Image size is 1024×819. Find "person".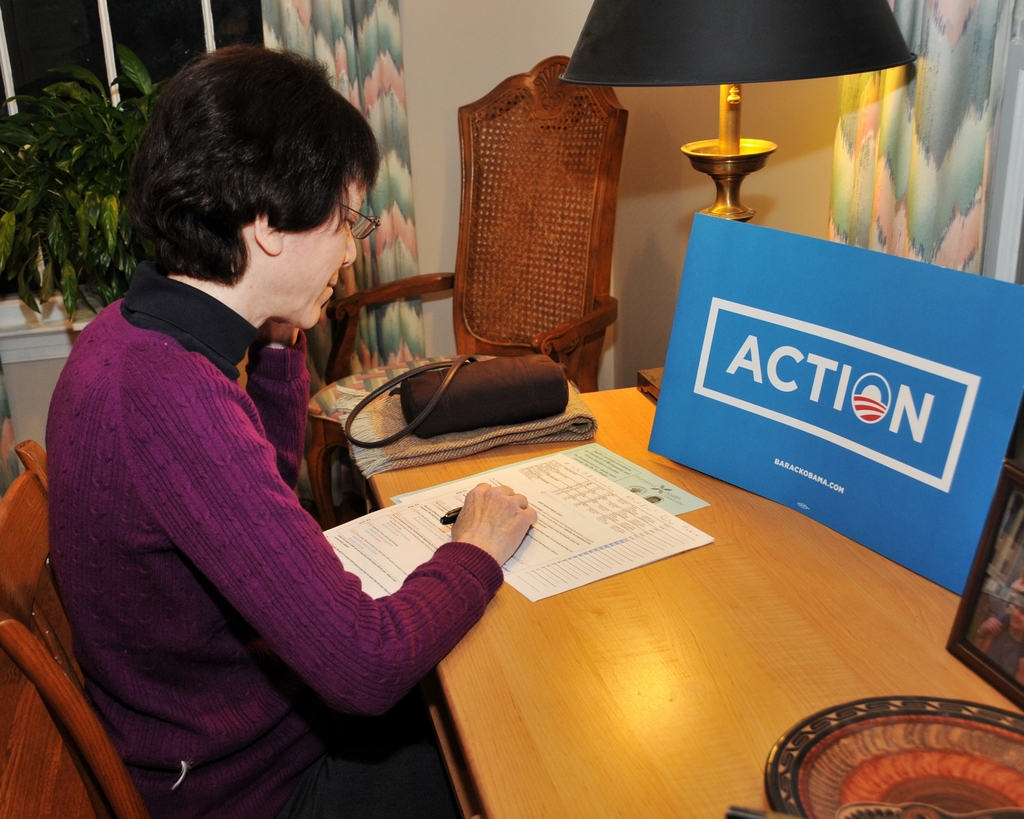
box(24, 83, 469, 799).
